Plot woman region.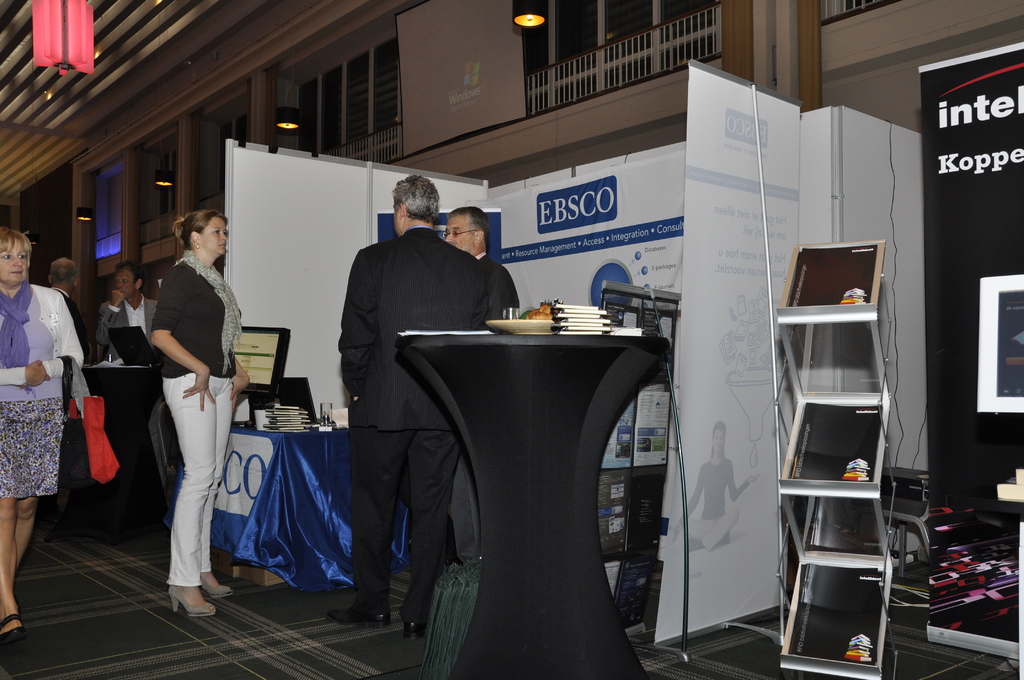
Plotted at bbox(132, 193, 246, 615).
